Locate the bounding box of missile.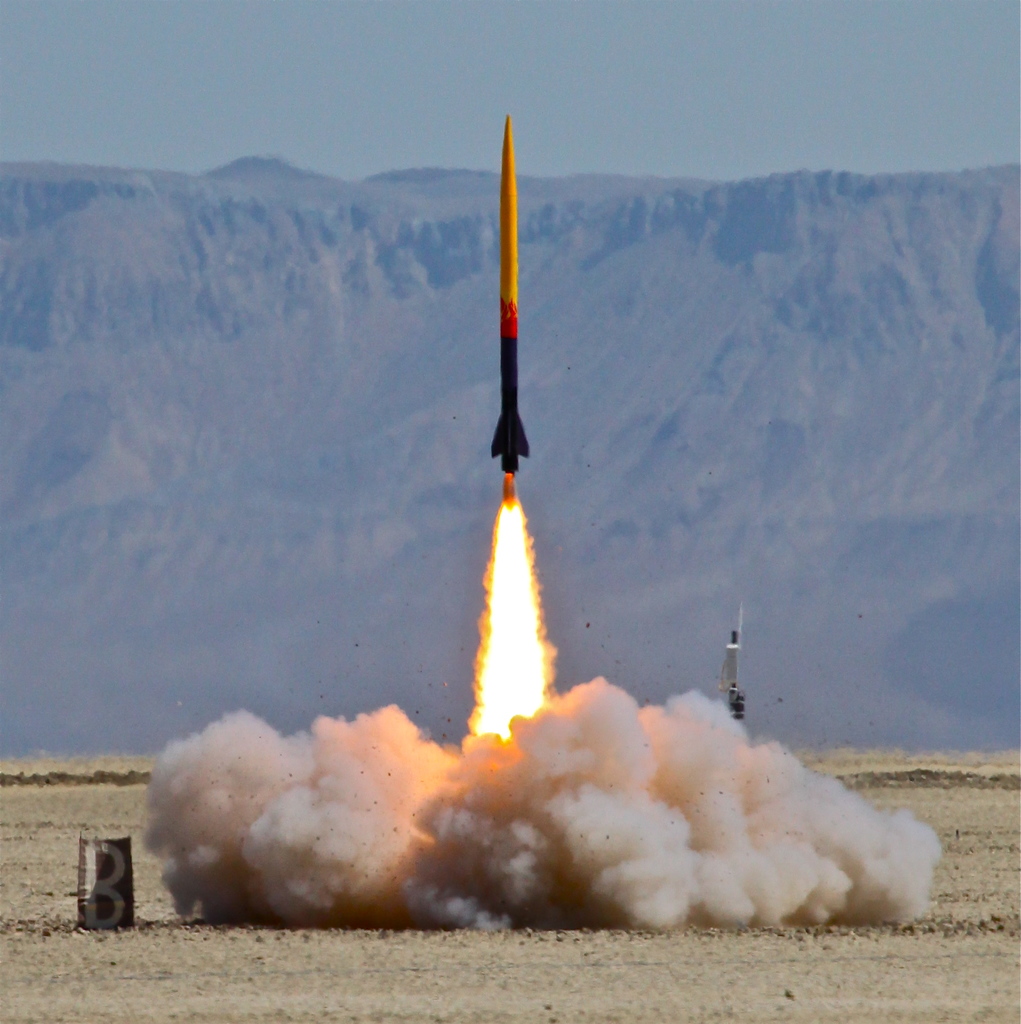
Bounding box: bbox(487, 110, 531, 476).
